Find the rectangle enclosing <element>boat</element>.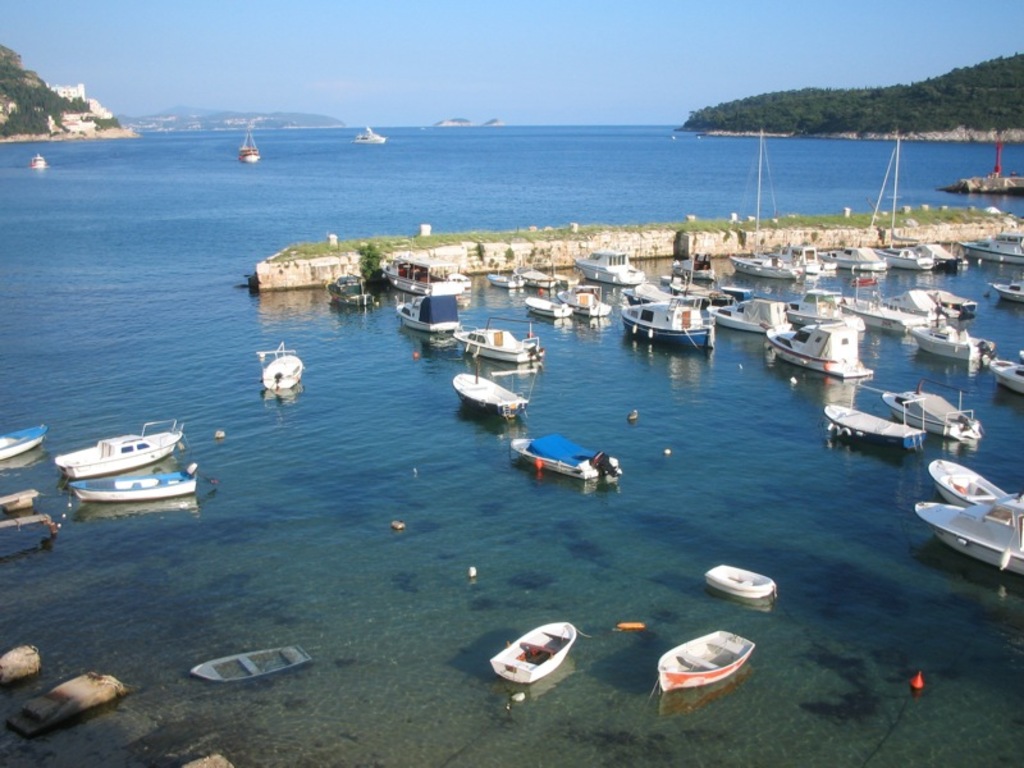
rect(452, 357, 540, 422).
